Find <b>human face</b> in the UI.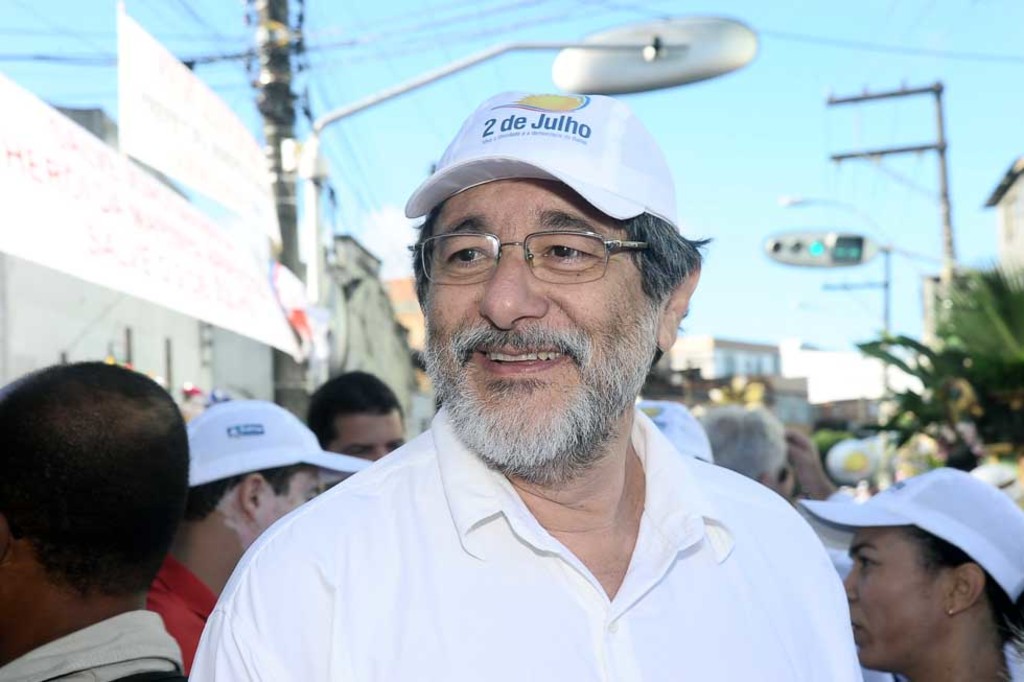
UI element at bbox(839, 528, 925, 675).
